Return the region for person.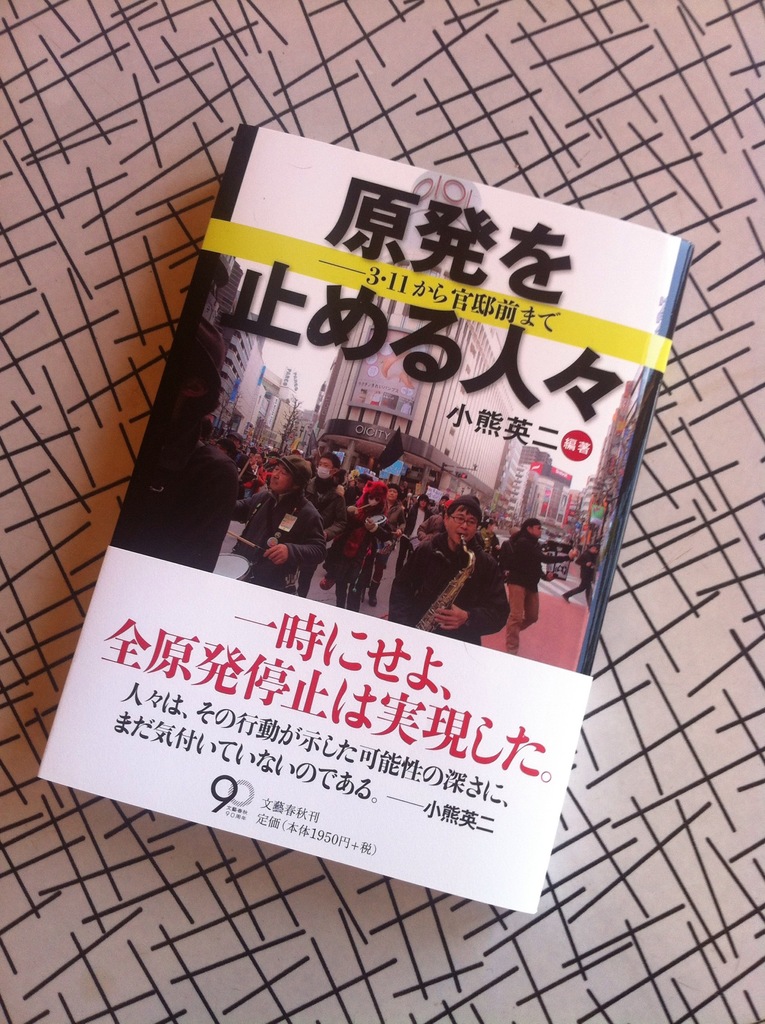
select_region(302, 459, 352, 588).
